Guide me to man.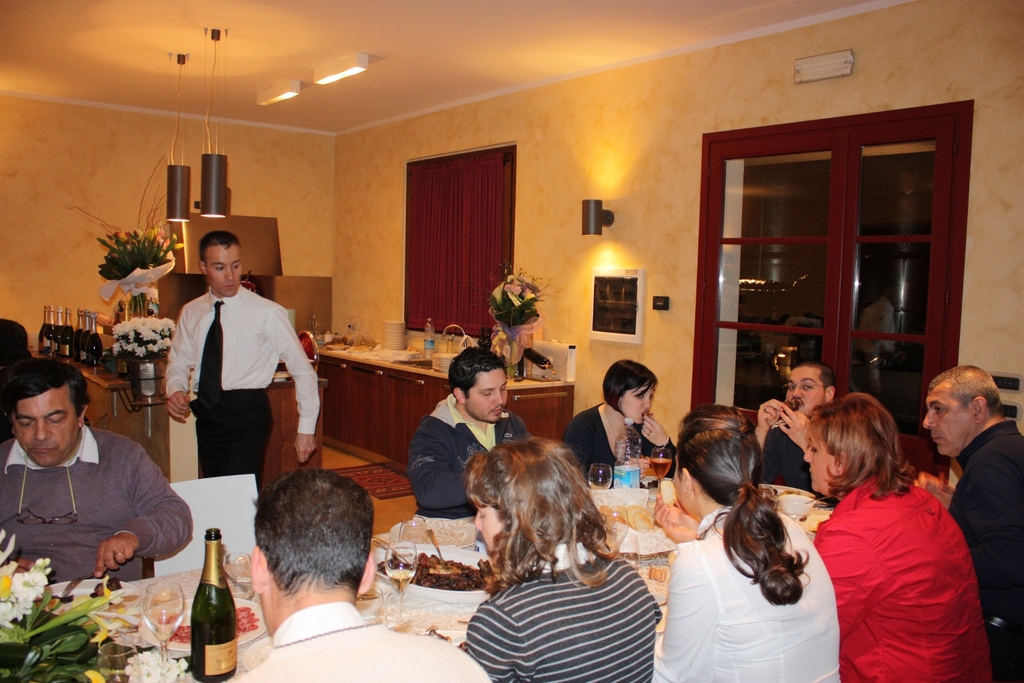
Guidance: rect(163, 231, 321, 495).
